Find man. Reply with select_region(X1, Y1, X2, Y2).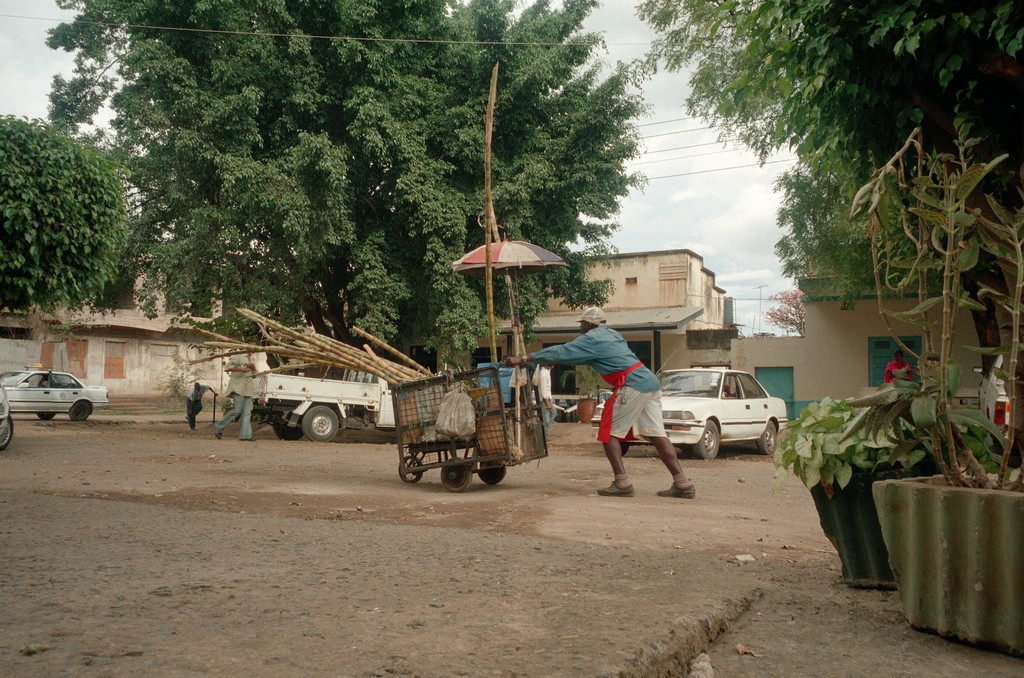
select_region(185, 380, 212, 432).
